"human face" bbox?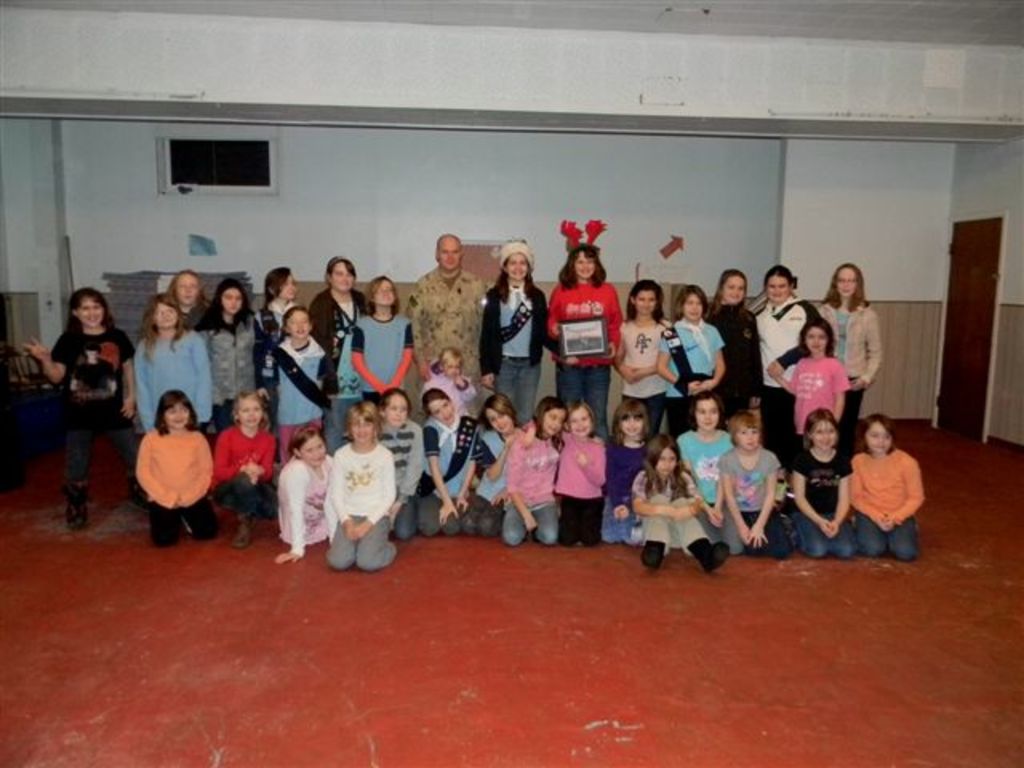
430:400:453:424
